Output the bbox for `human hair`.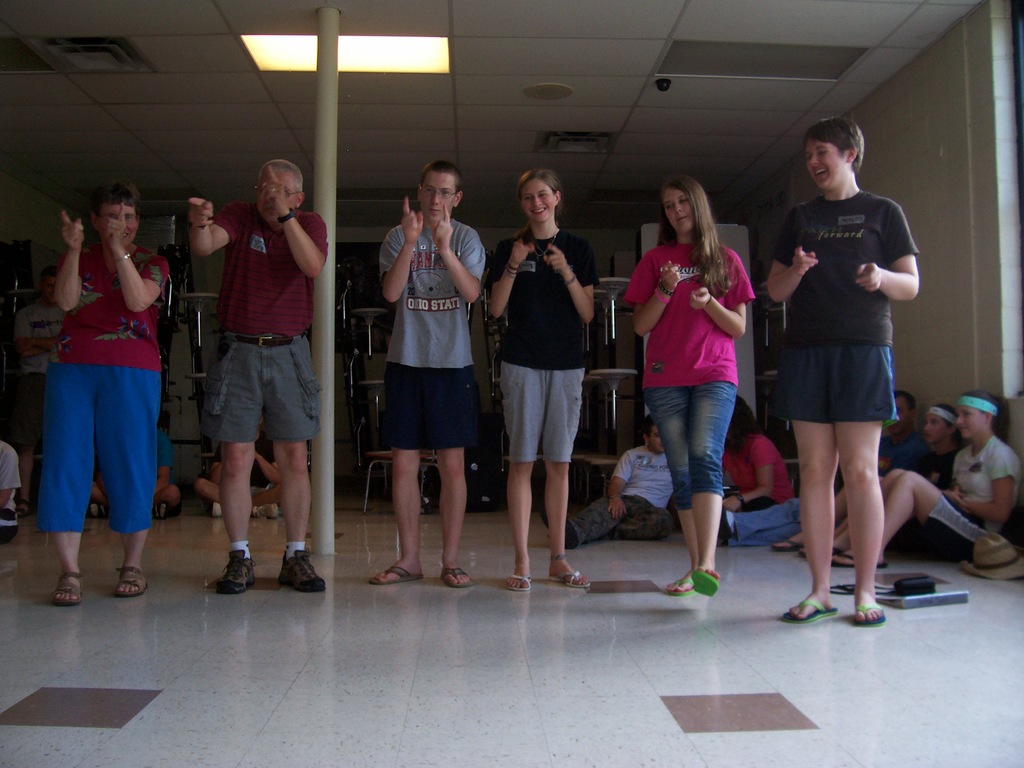
255:157:305:201.
